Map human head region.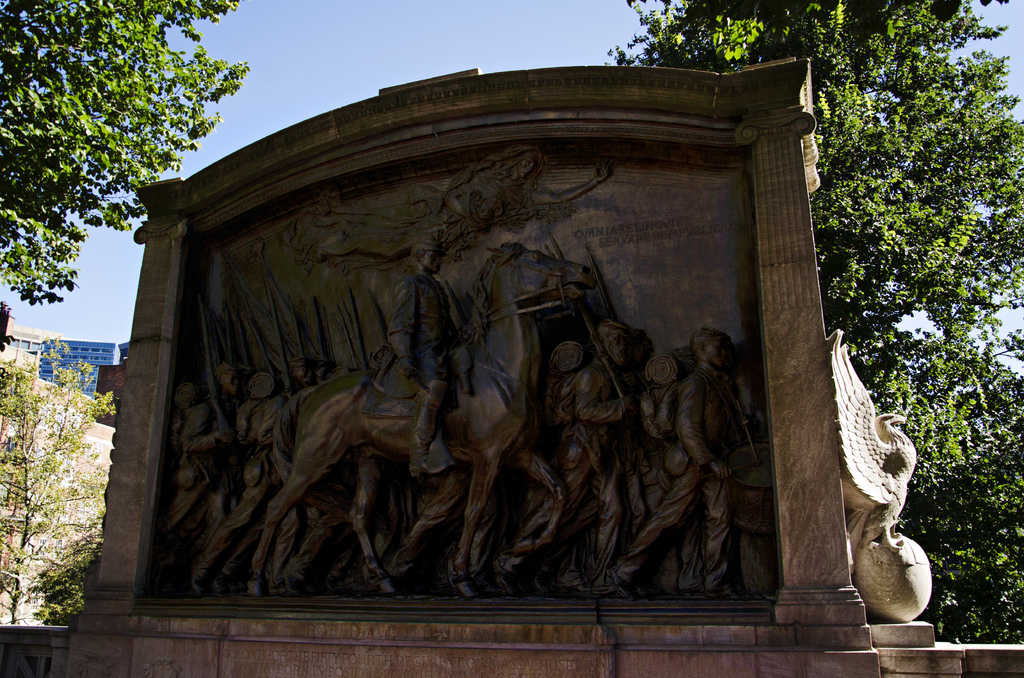
Mapped to crop(408, 241, 443, 278).
